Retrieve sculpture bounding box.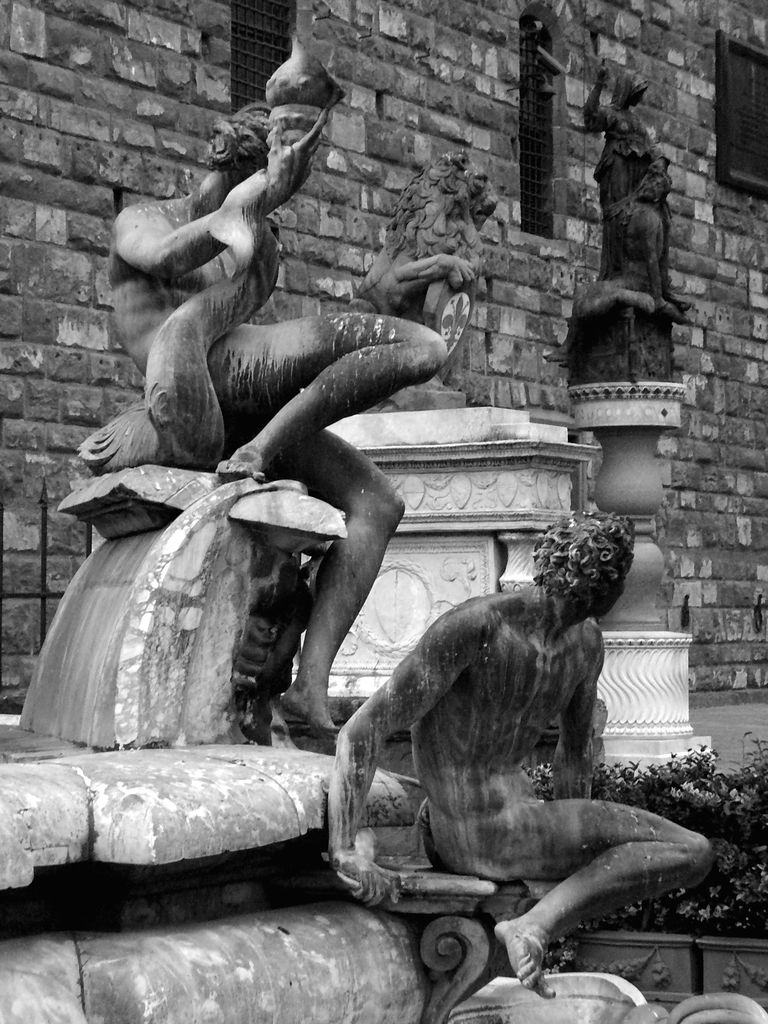
Bounding box: region(129, 74, 614, 1004).
